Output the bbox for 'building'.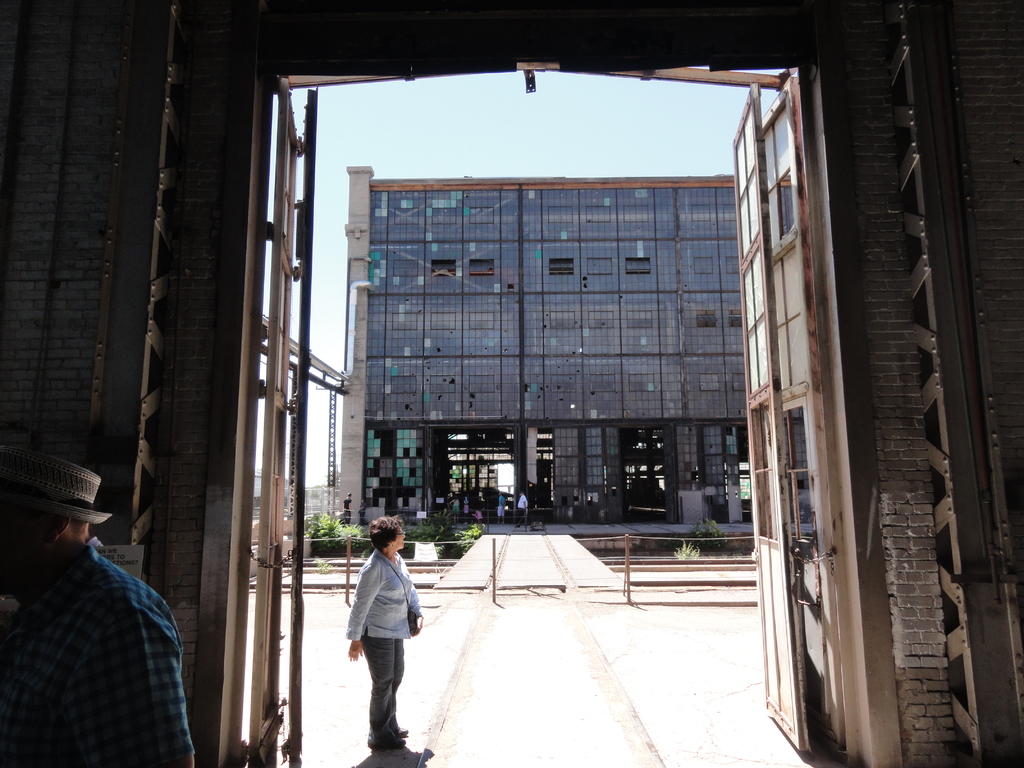
0:0:1023:767.
